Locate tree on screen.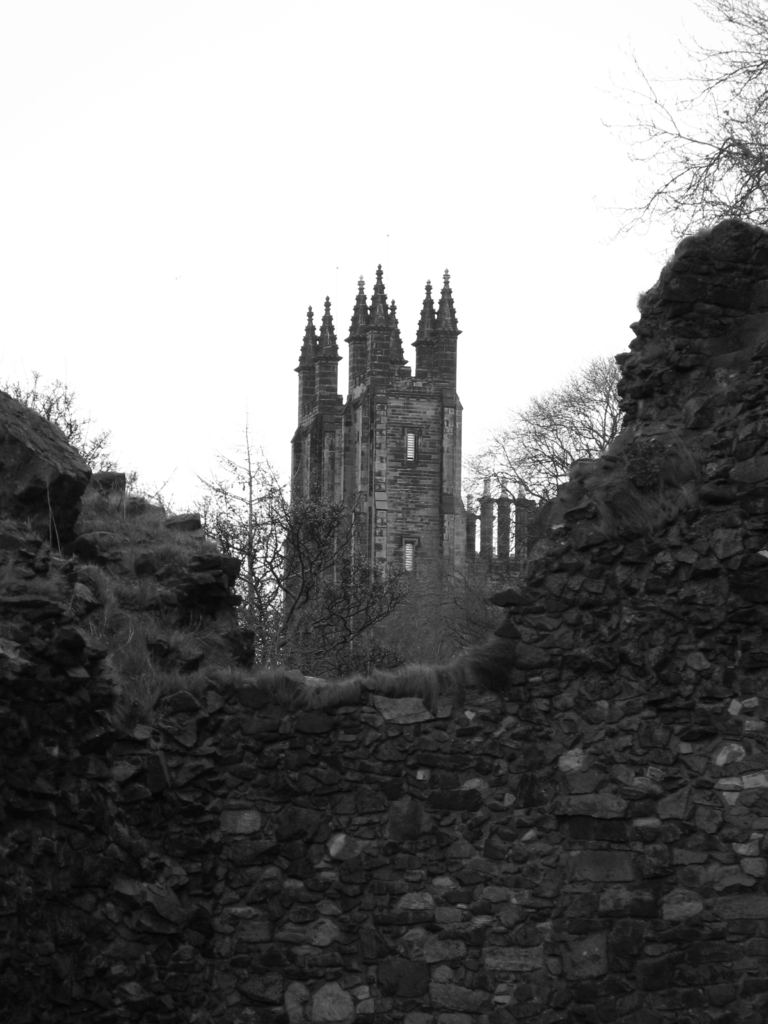
On screen at pyautogui.locateOnScreen(591, 0, 767, 243).
